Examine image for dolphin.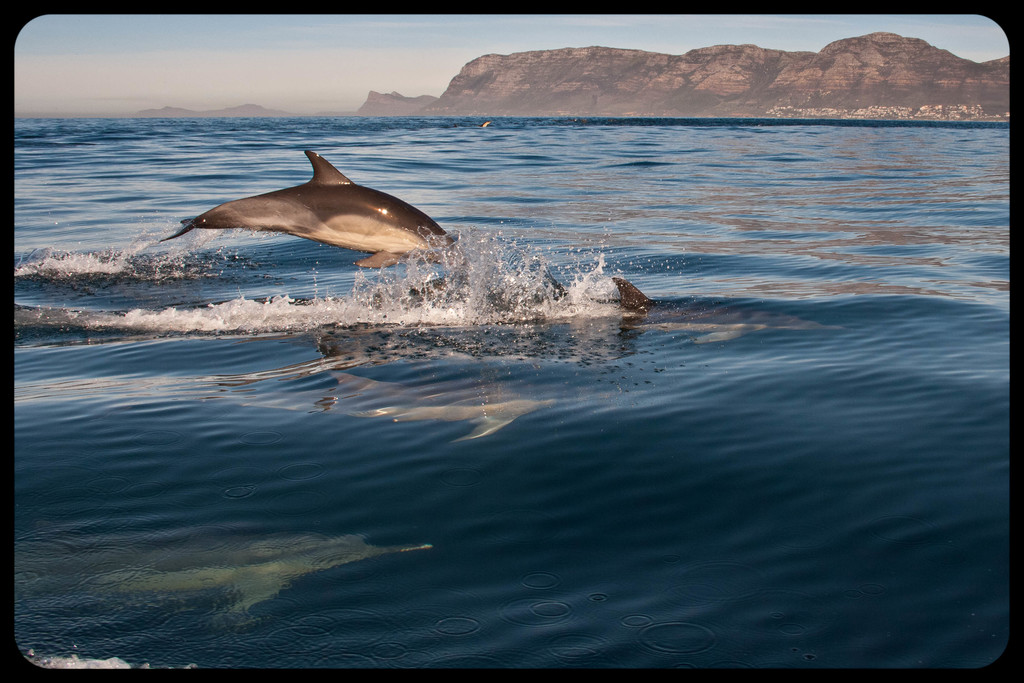
Examination result: <bbox>204, 370, 571, 441</bbox>.
